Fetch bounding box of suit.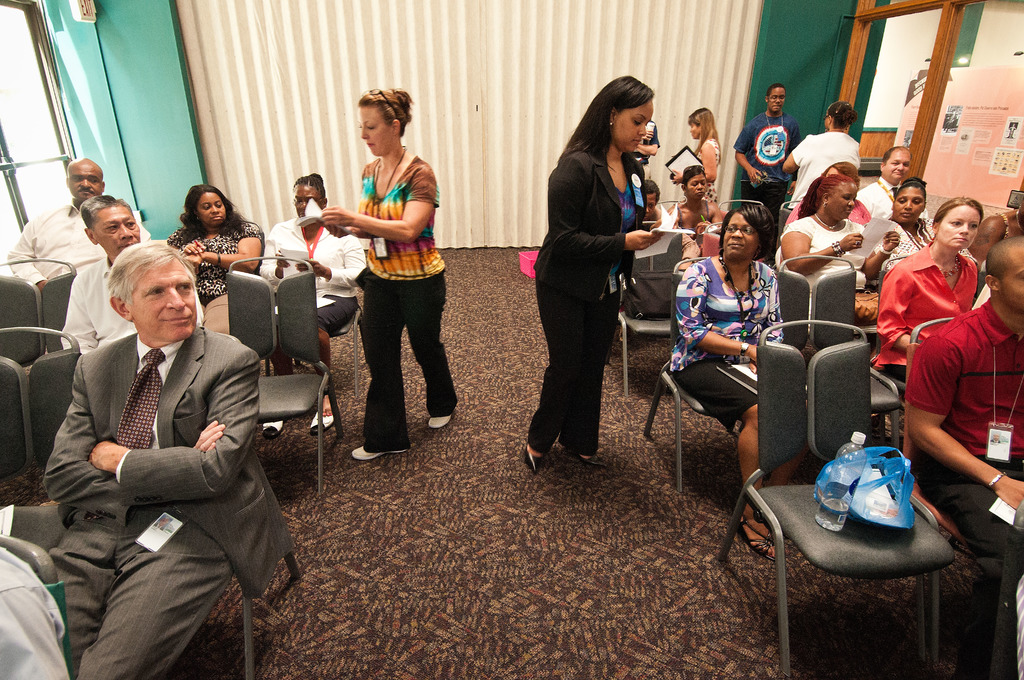
Bbox: [left=44, top=325, right=293, bottom=679].
